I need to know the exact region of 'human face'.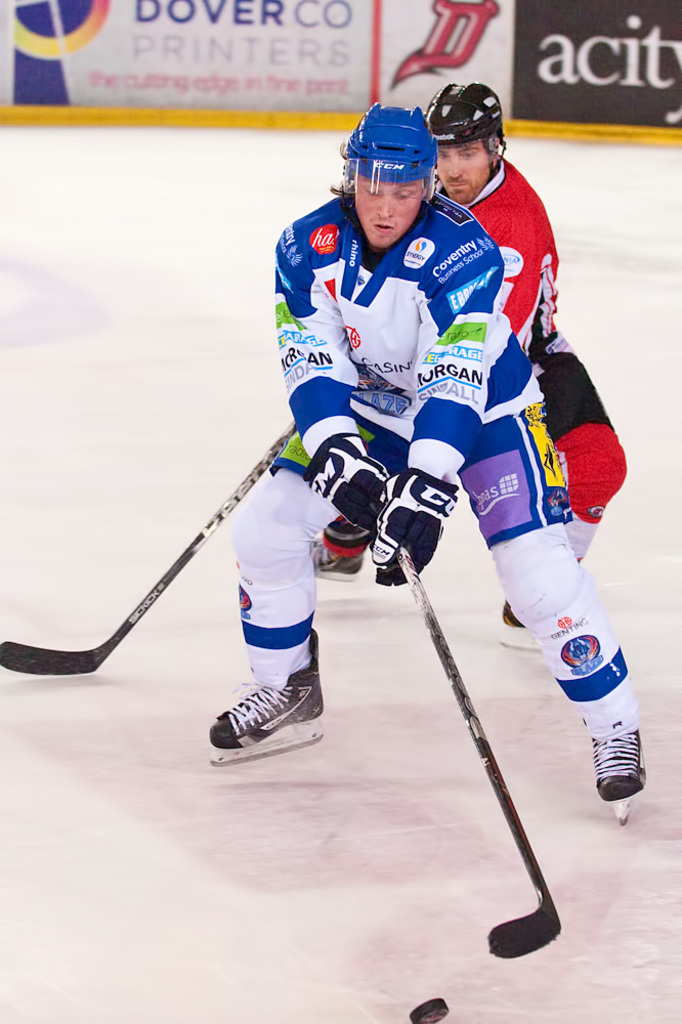
Region: [x1=433, y1=133, x2=486, y2=191].
